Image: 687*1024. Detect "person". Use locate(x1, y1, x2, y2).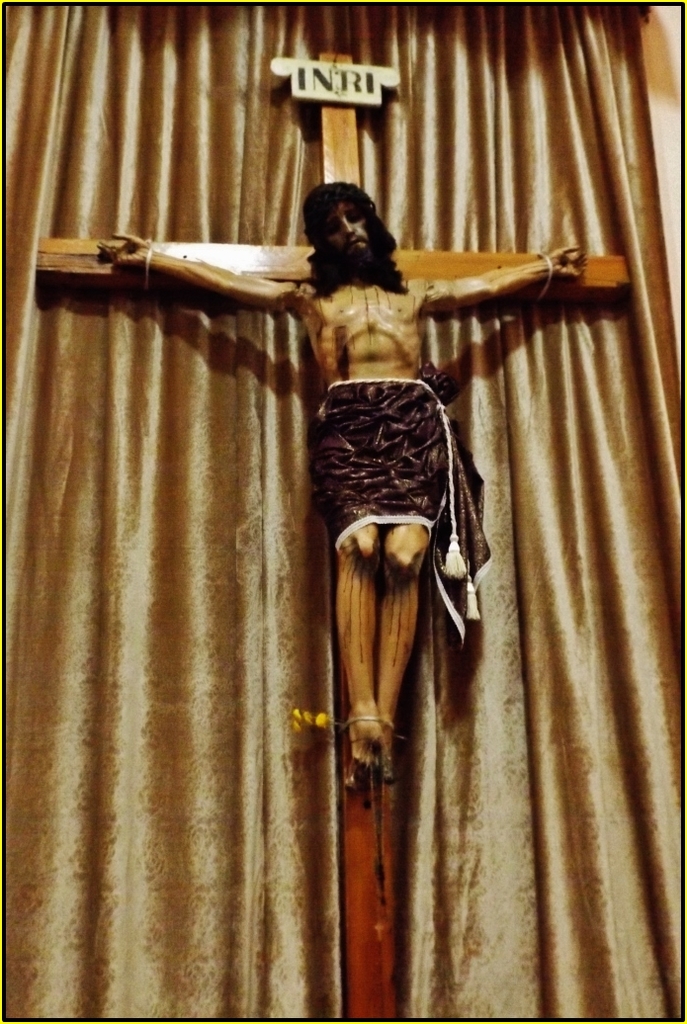
locate(172, 188, 602, 1023).
